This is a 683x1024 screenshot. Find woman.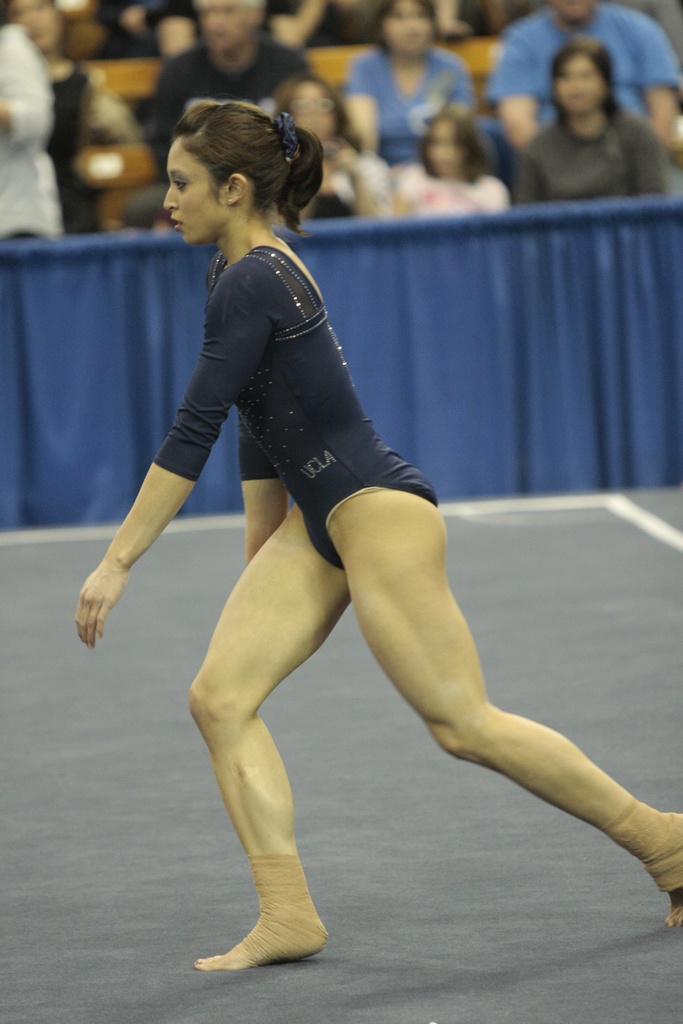
Bounding box: rect(343, 0, 506, 168).
